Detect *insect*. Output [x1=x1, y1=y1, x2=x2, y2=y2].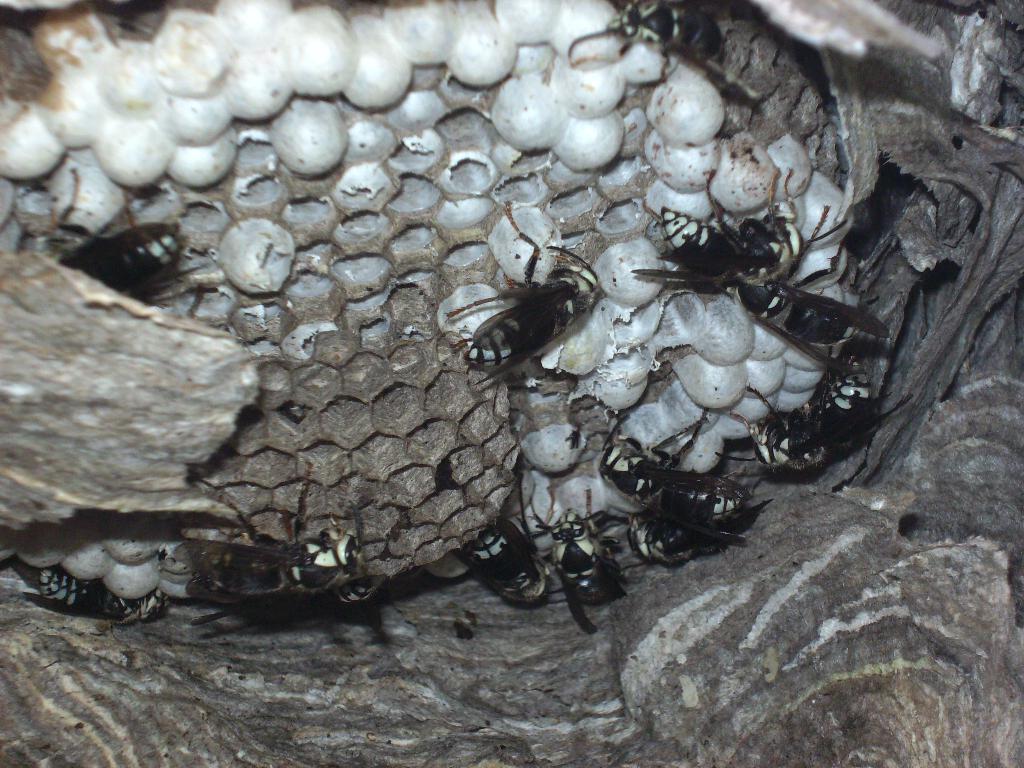
[x1=46, y1=165, x2=186, y2=299].
